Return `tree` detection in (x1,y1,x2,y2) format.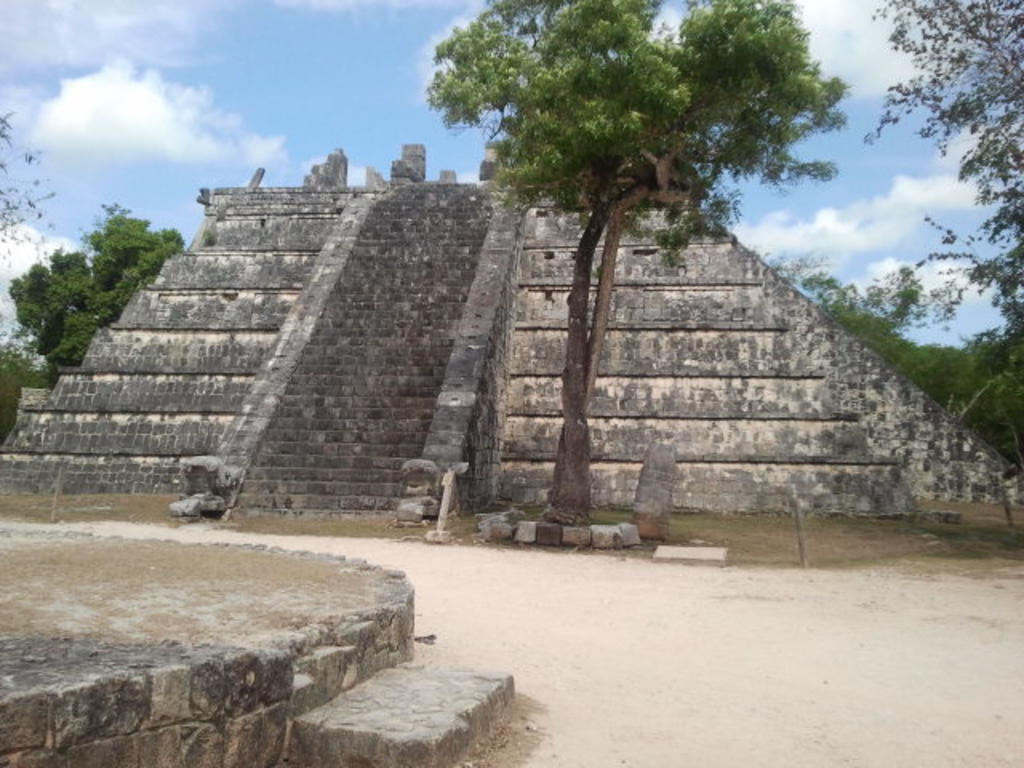
(450,10,811,445).
